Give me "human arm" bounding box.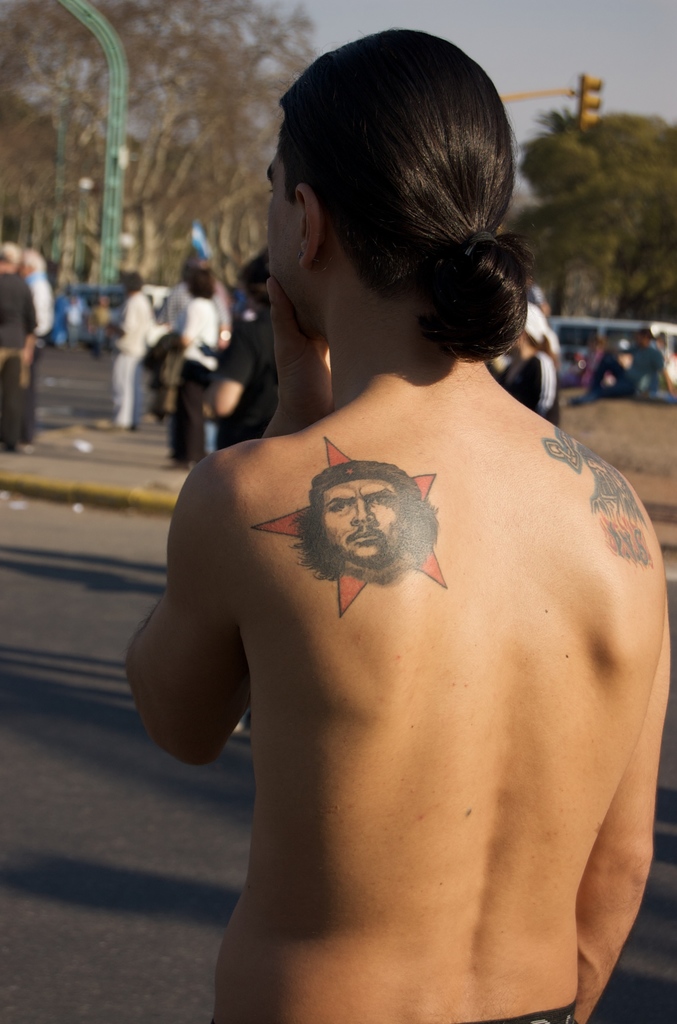
{"x1": 571, "y1": 605, "x2": 669, "y2": 1023}.
